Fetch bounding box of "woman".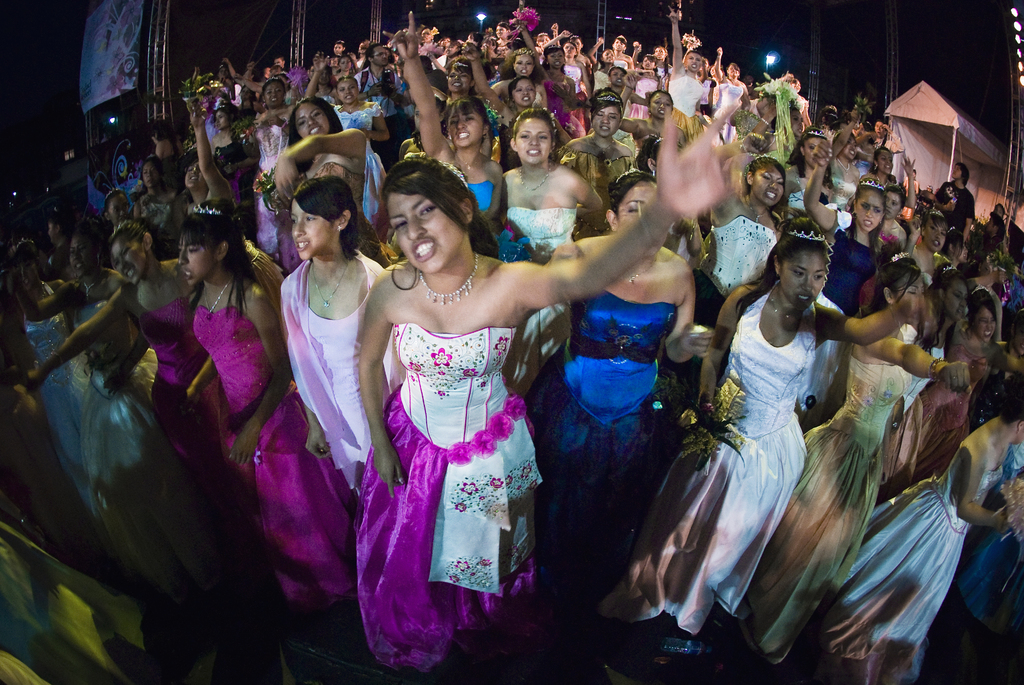
Bbox: Rect(499, 106, 610, 405).
